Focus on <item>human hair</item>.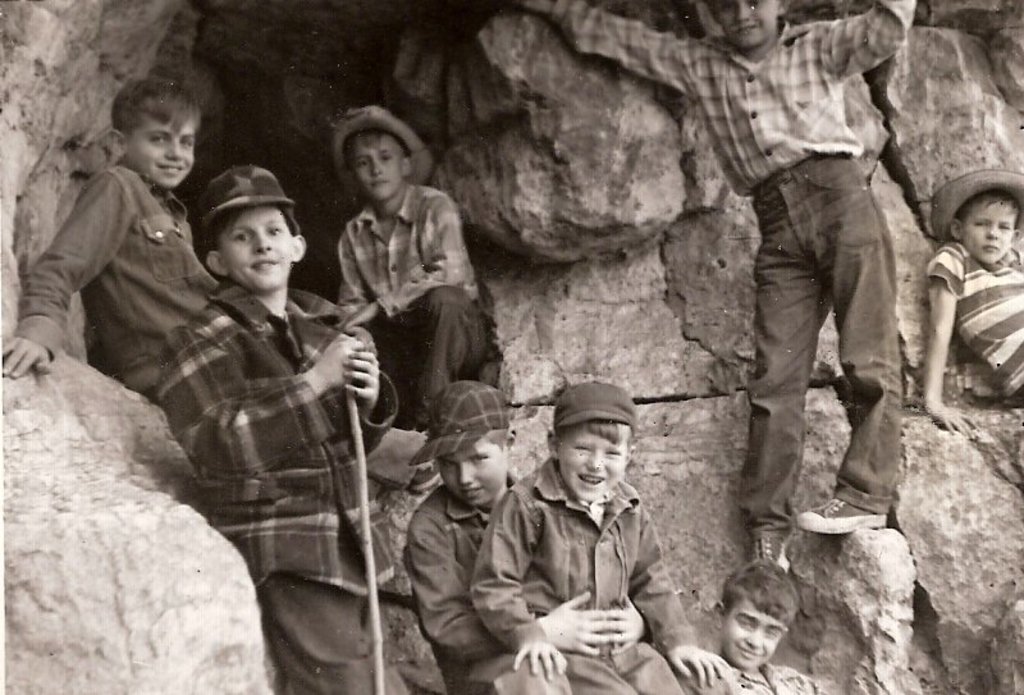
Focused at region(343, 128, 412, 191).
